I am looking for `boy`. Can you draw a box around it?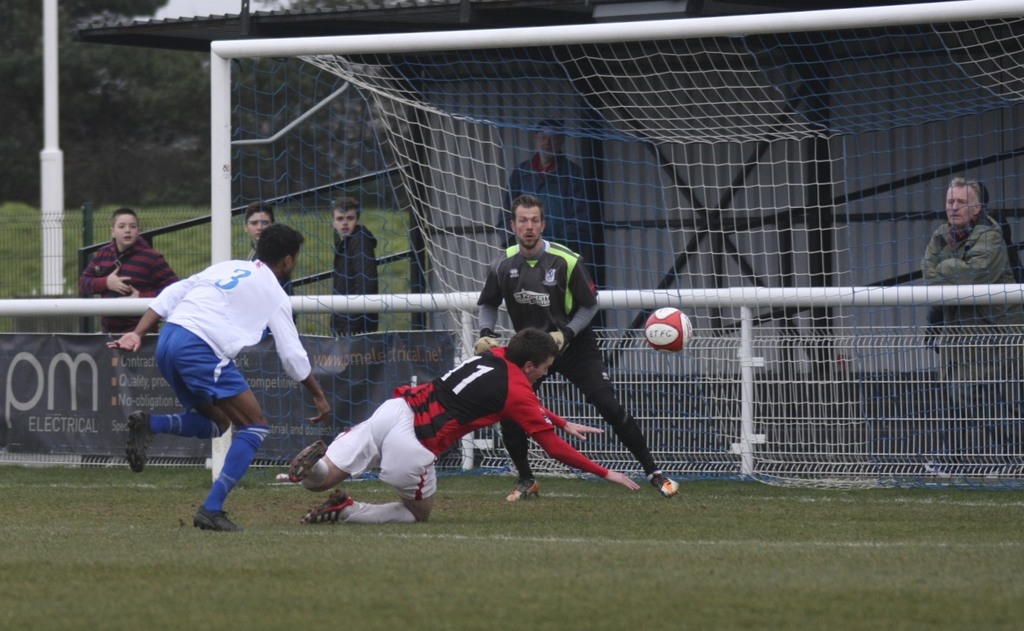
Sure, the bounding box is <box>287,324,639,528</box>.
